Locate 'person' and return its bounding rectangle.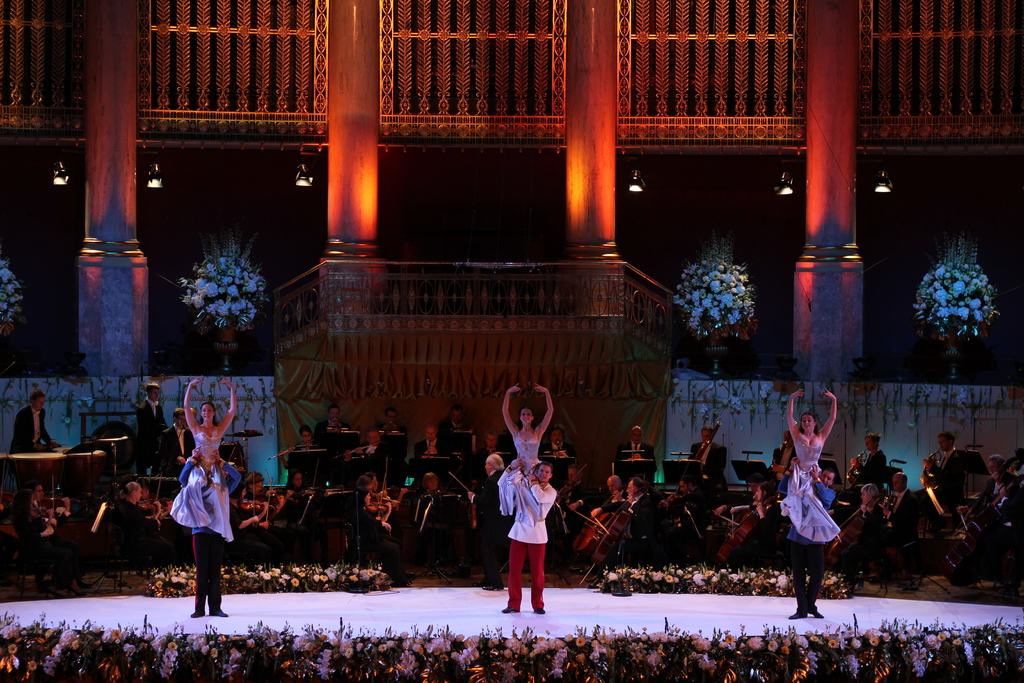
bbox=(495, 381, 550, 532).
